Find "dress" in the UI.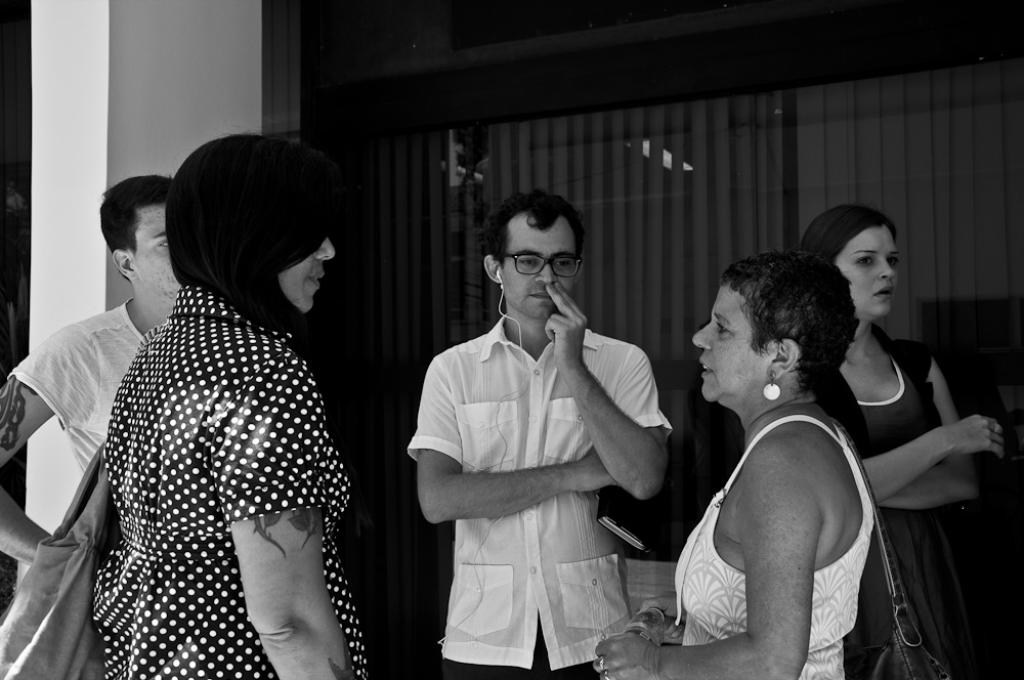
UI element at rect(855, 340, 994, 679).
